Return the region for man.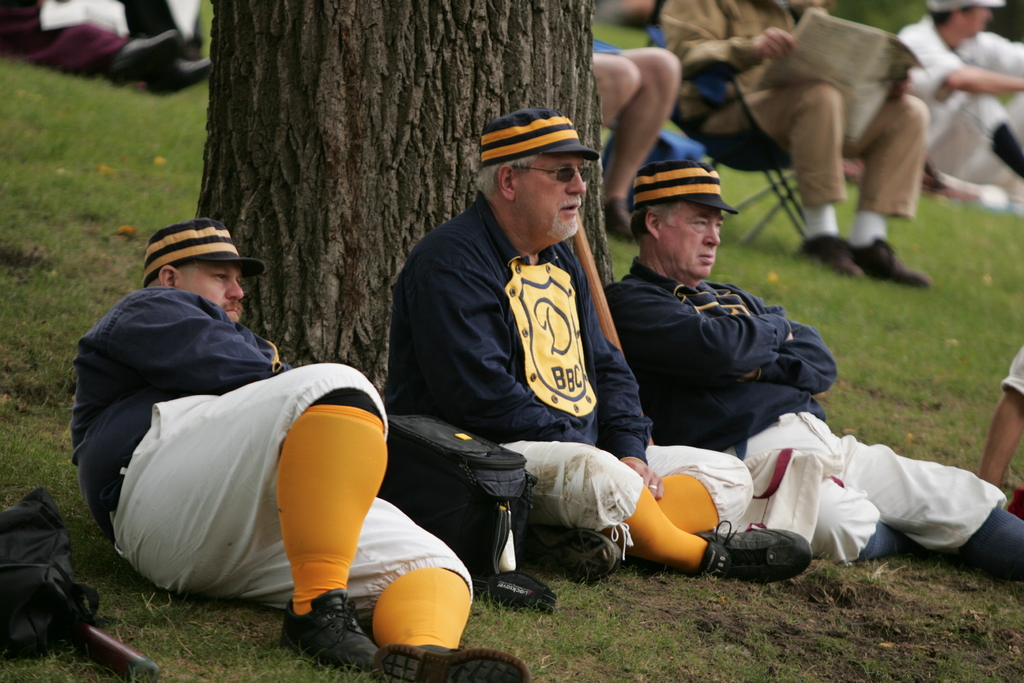
box=[607, 161, 1023, 555].
